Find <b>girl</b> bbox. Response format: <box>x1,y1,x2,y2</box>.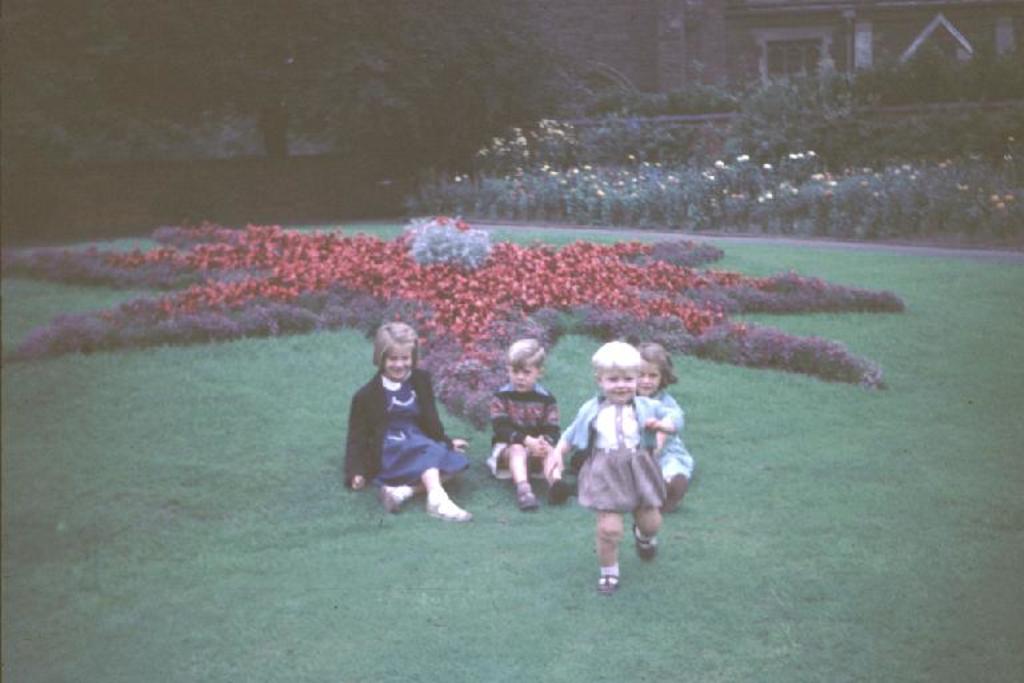
<box>348,320,476,530</box>.
